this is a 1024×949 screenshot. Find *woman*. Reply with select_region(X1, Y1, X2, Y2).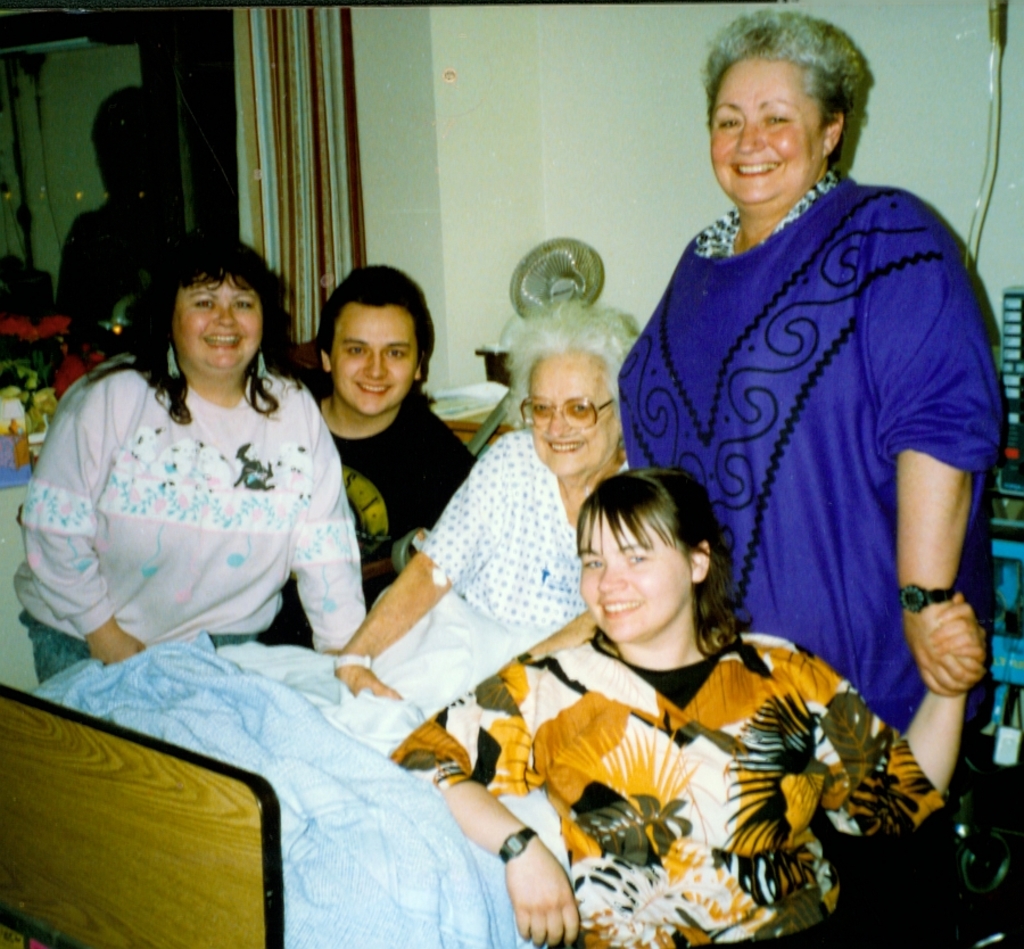
select_region(255, 266, 484, 657).
